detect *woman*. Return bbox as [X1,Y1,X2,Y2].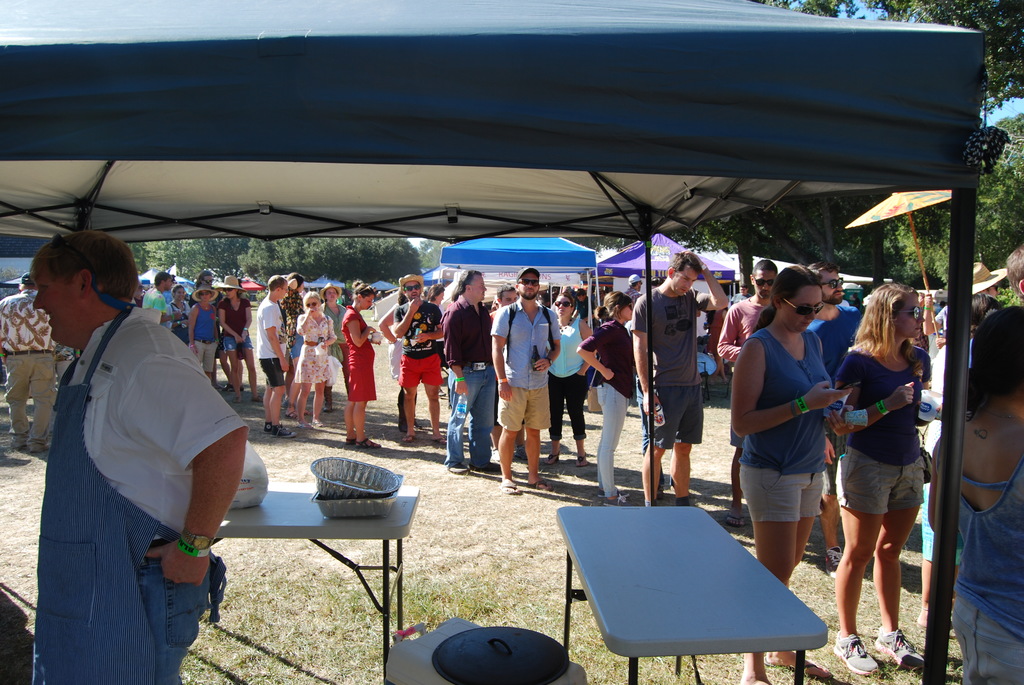
[925,303,1023,684].
